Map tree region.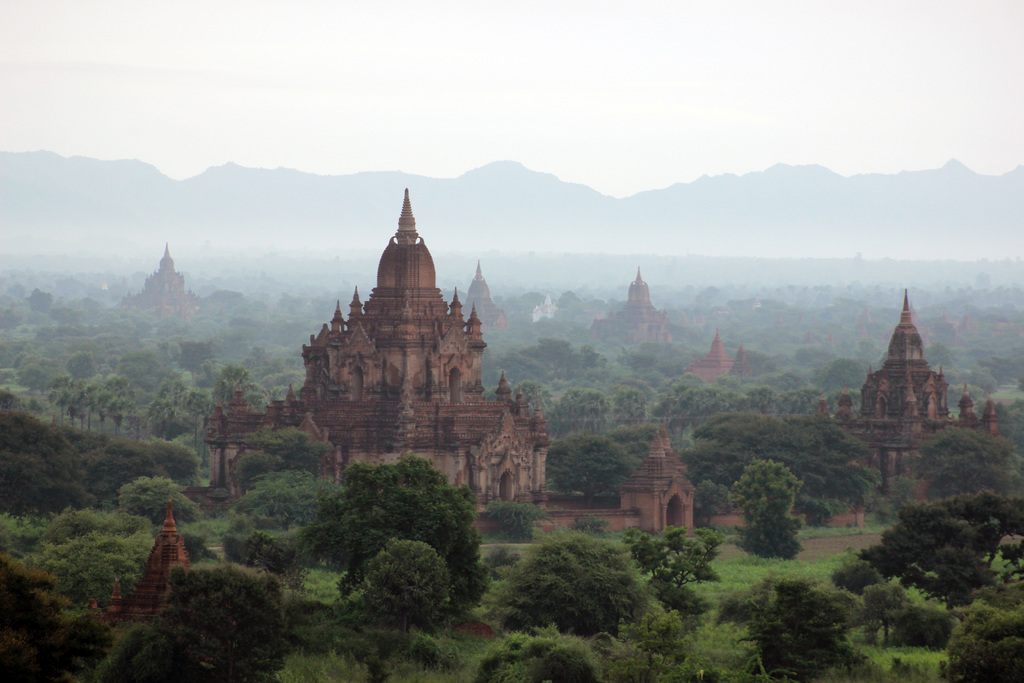
Mapped to left=925, top=425, right=1023, bottom=495.
